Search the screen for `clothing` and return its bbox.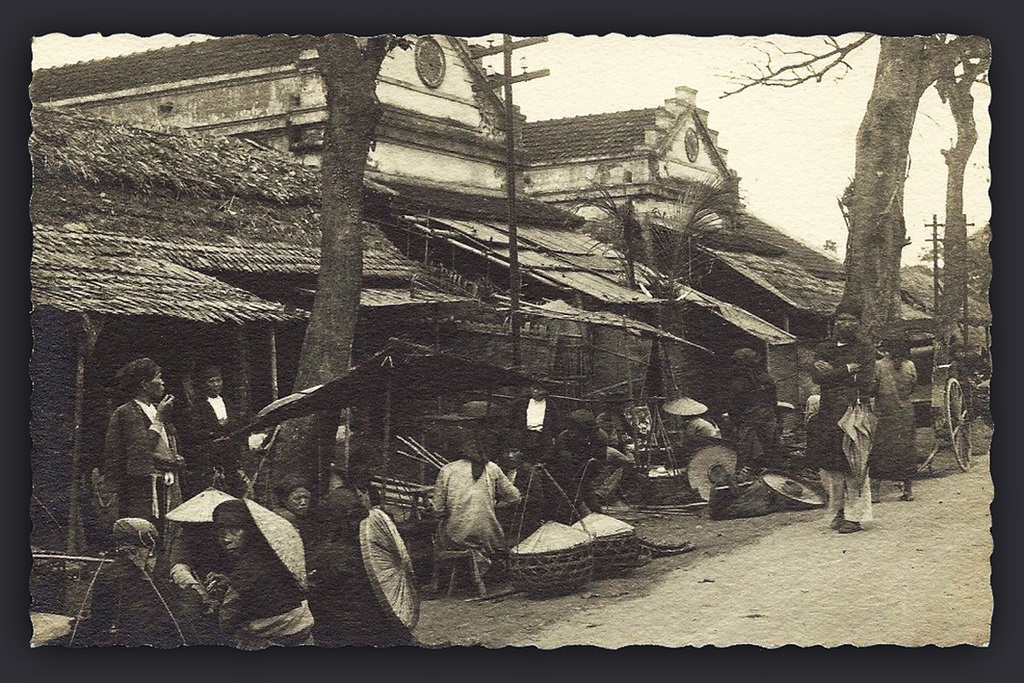
Found: [725,362,777,490].
